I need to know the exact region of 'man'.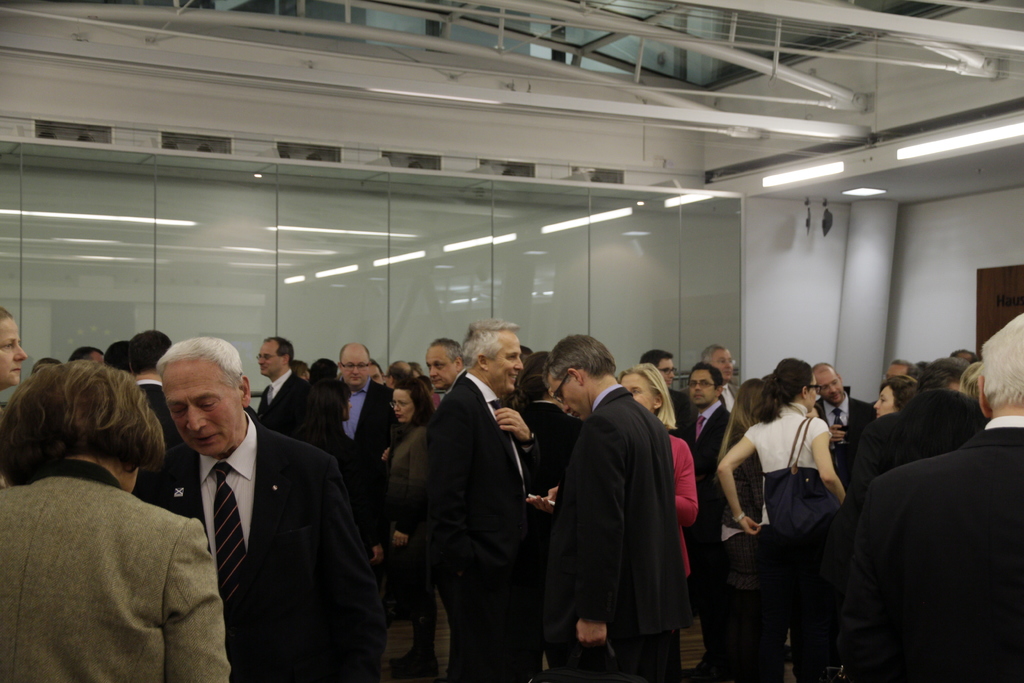
Region: (left=669, top=364, right=753, bottom=658).
